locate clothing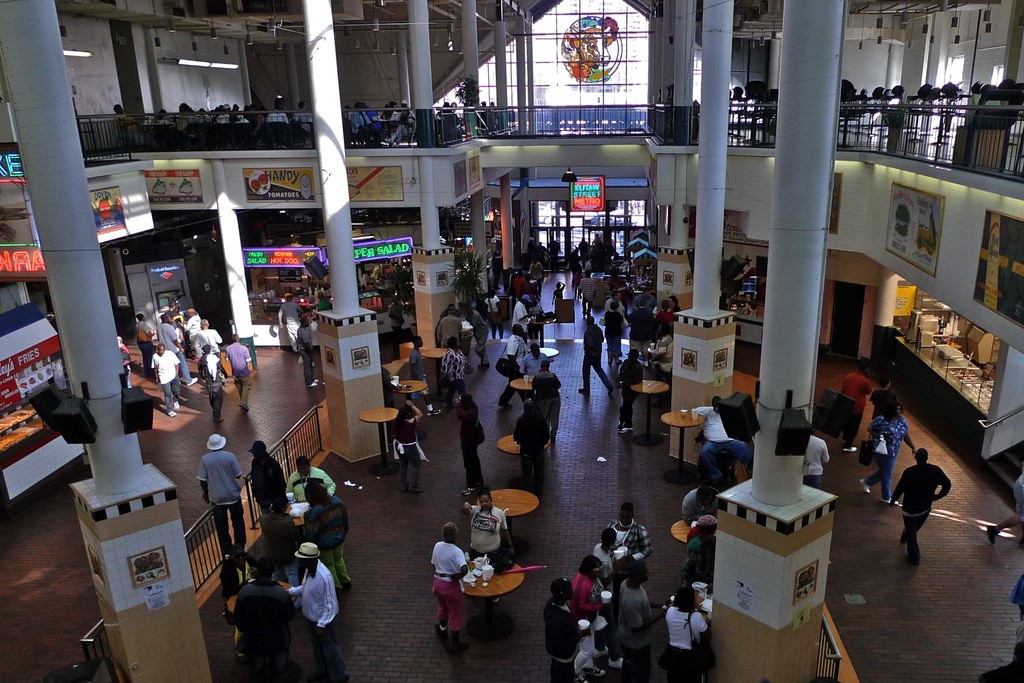
[x1=464, y1=407, x2=479, y2=486]
